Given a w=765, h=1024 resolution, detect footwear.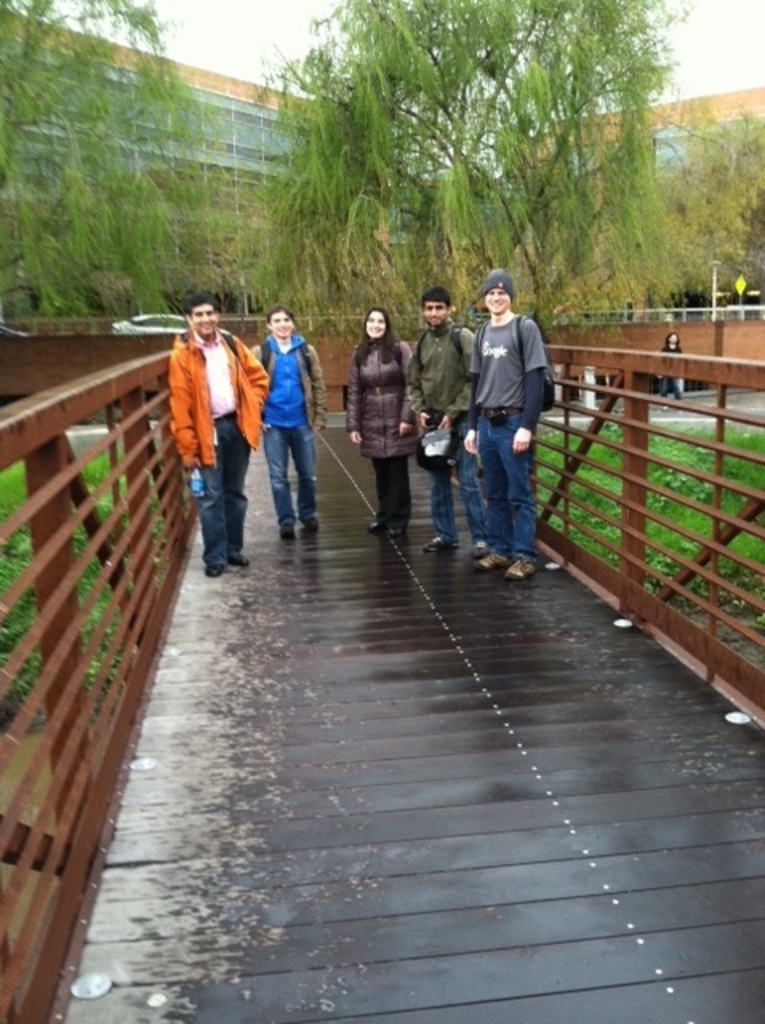
503, 558, 539, 581.
